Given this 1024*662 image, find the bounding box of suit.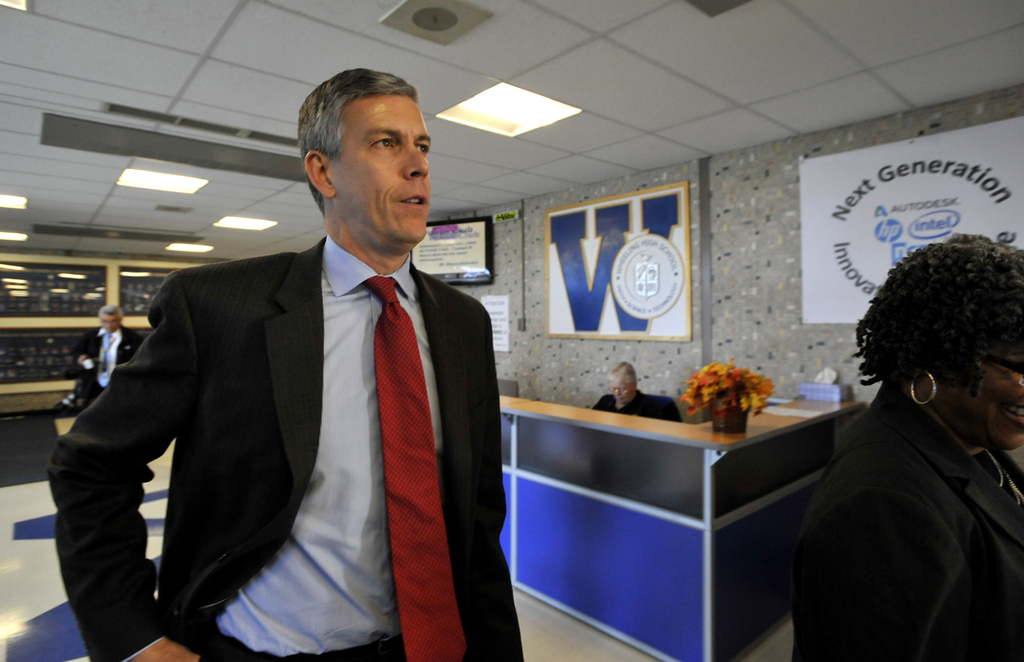
box=[70, 324, 144, 412].
